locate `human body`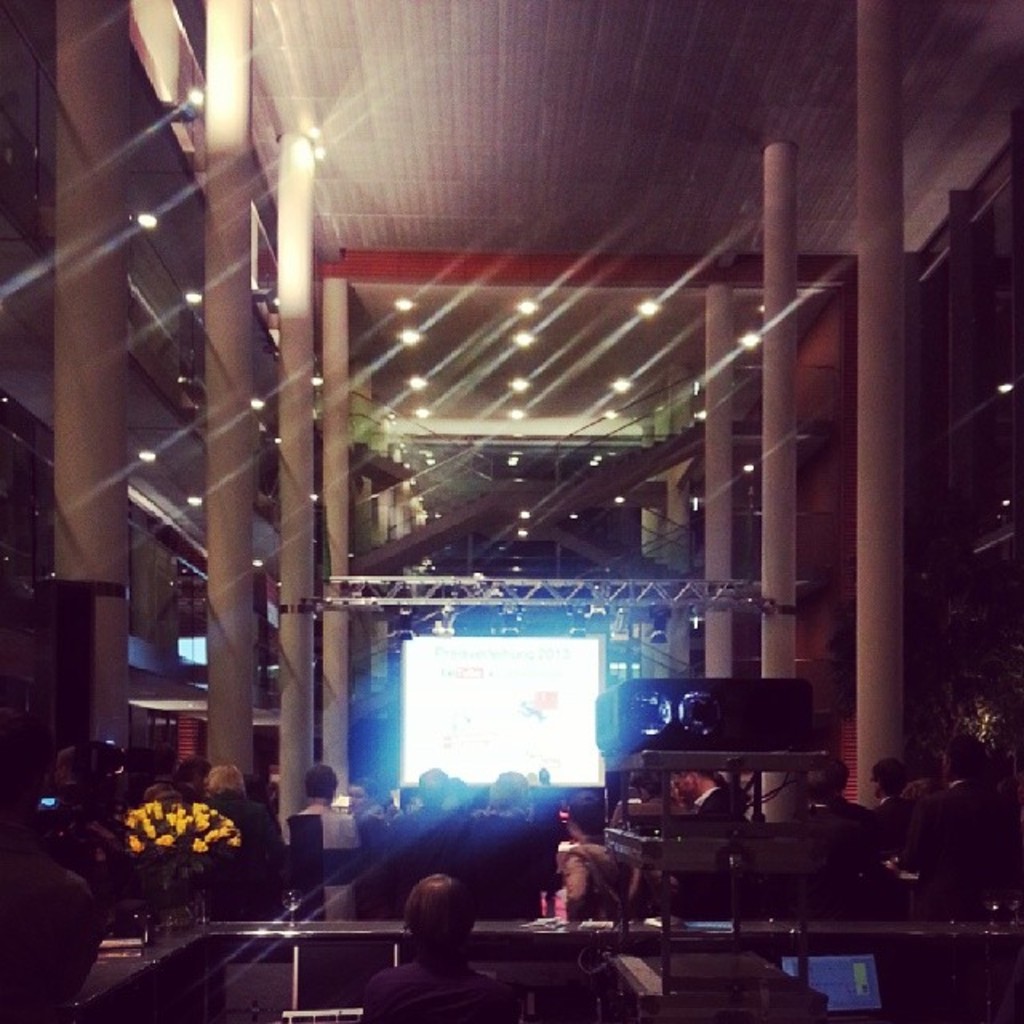
Rect(368, 870, 531, 1022)
